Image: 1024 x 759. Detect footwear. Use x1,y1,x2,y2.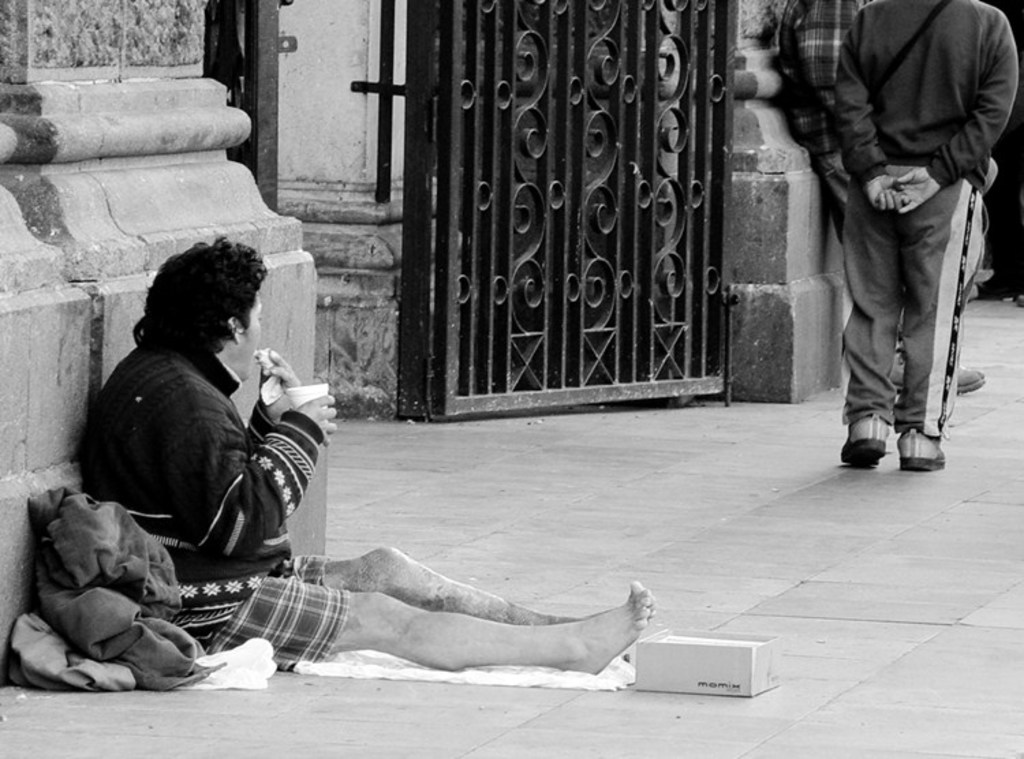
898,433,948,472.
